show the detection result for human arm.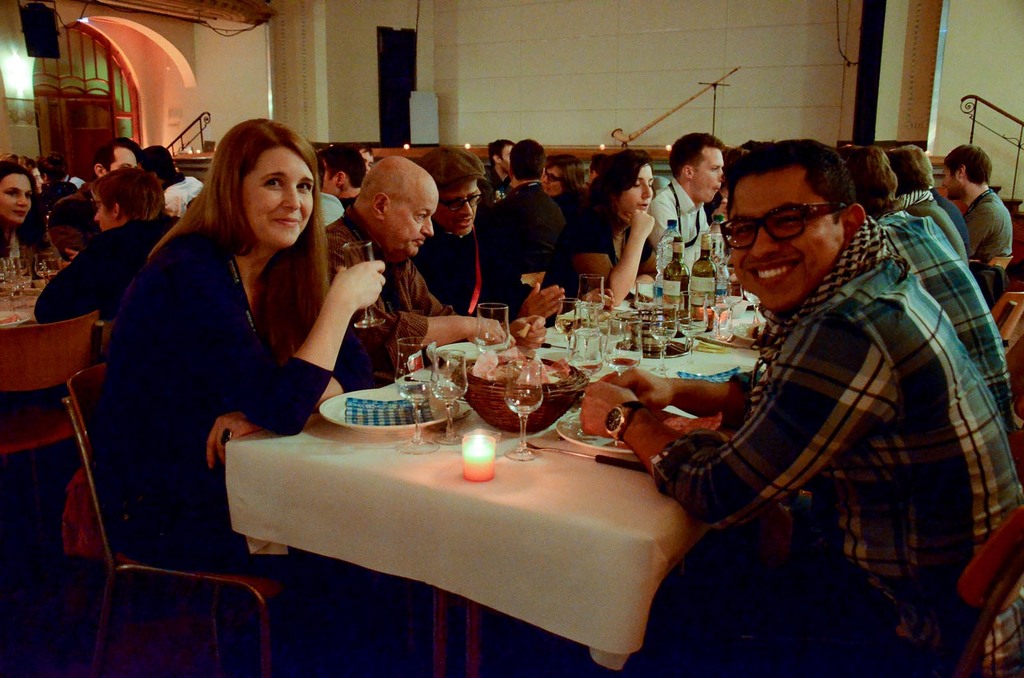
<box>961,203,984,254</box>.
